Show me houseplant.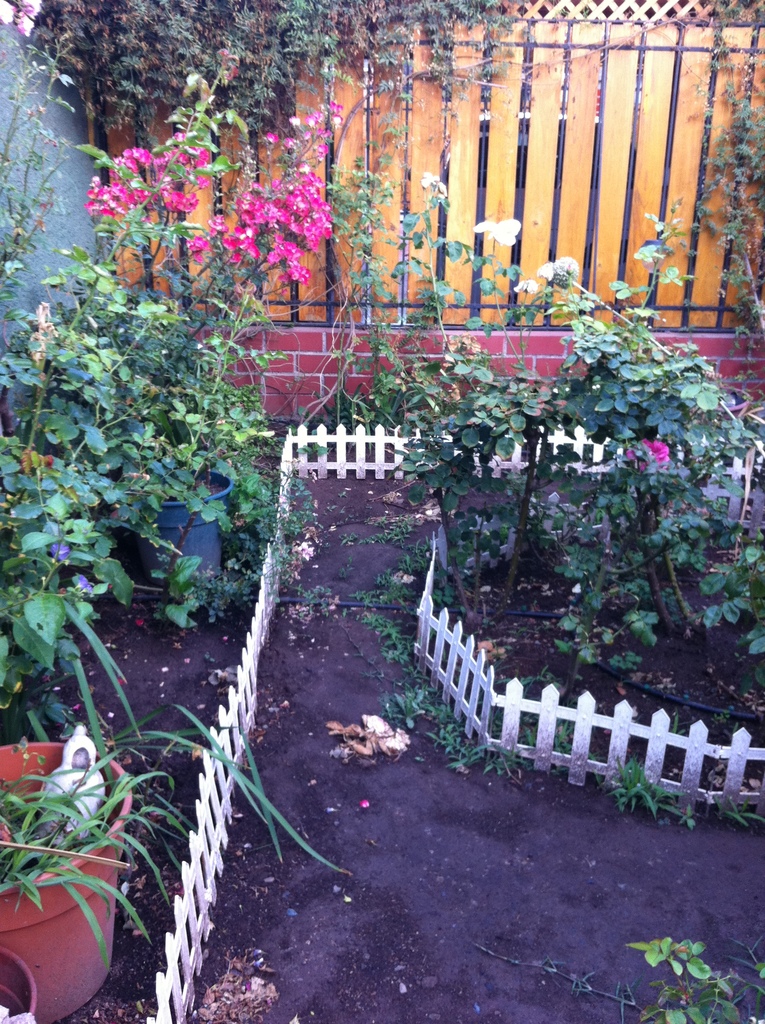
houseplant is here: {"left": 0, "top": 718, "right": 341, "bottom": 1021}.
